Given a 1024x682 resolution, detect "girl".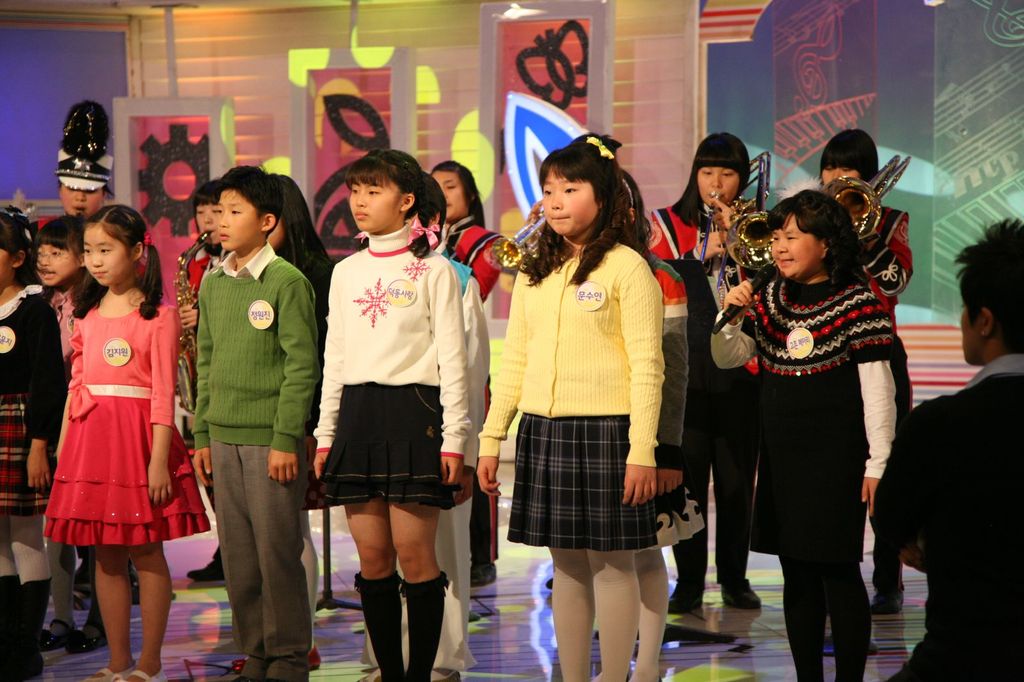
rect(24, 208, 125, 656).
